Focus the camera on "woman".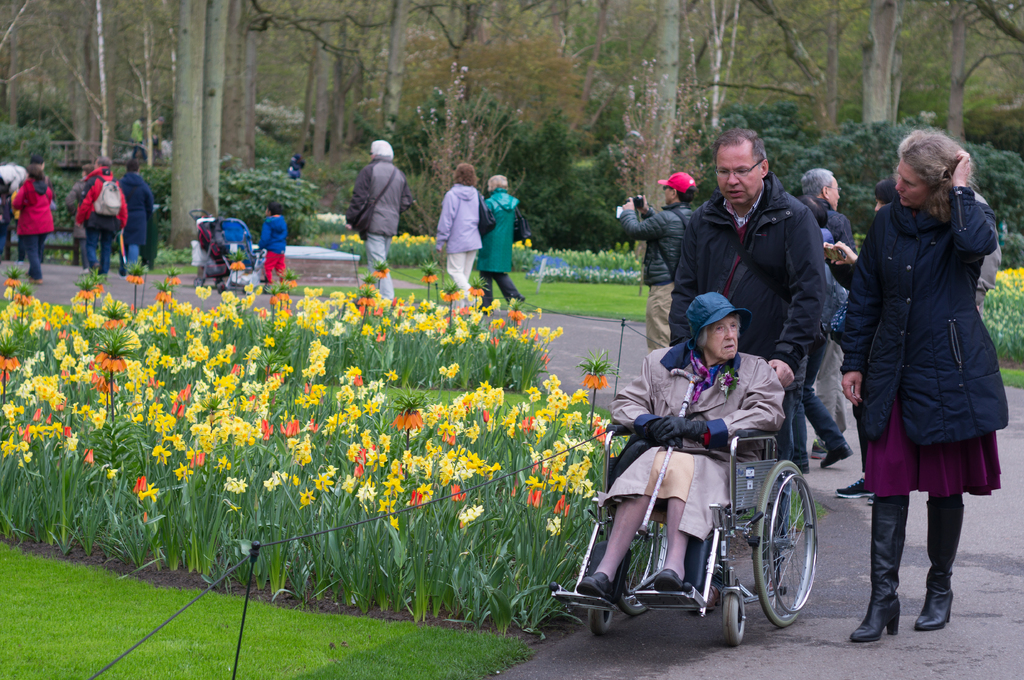
Focus region: box=[476, 173, 525, 311].
